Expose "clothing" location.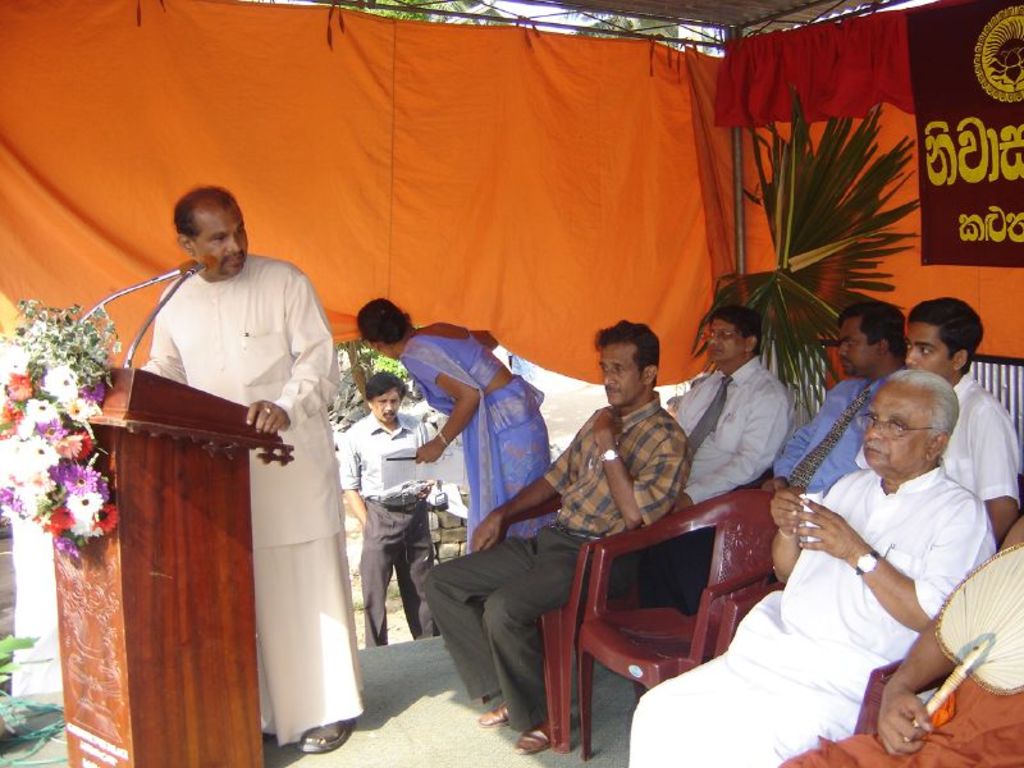
Exposed at l=401, t=330, r=575, b=553.
